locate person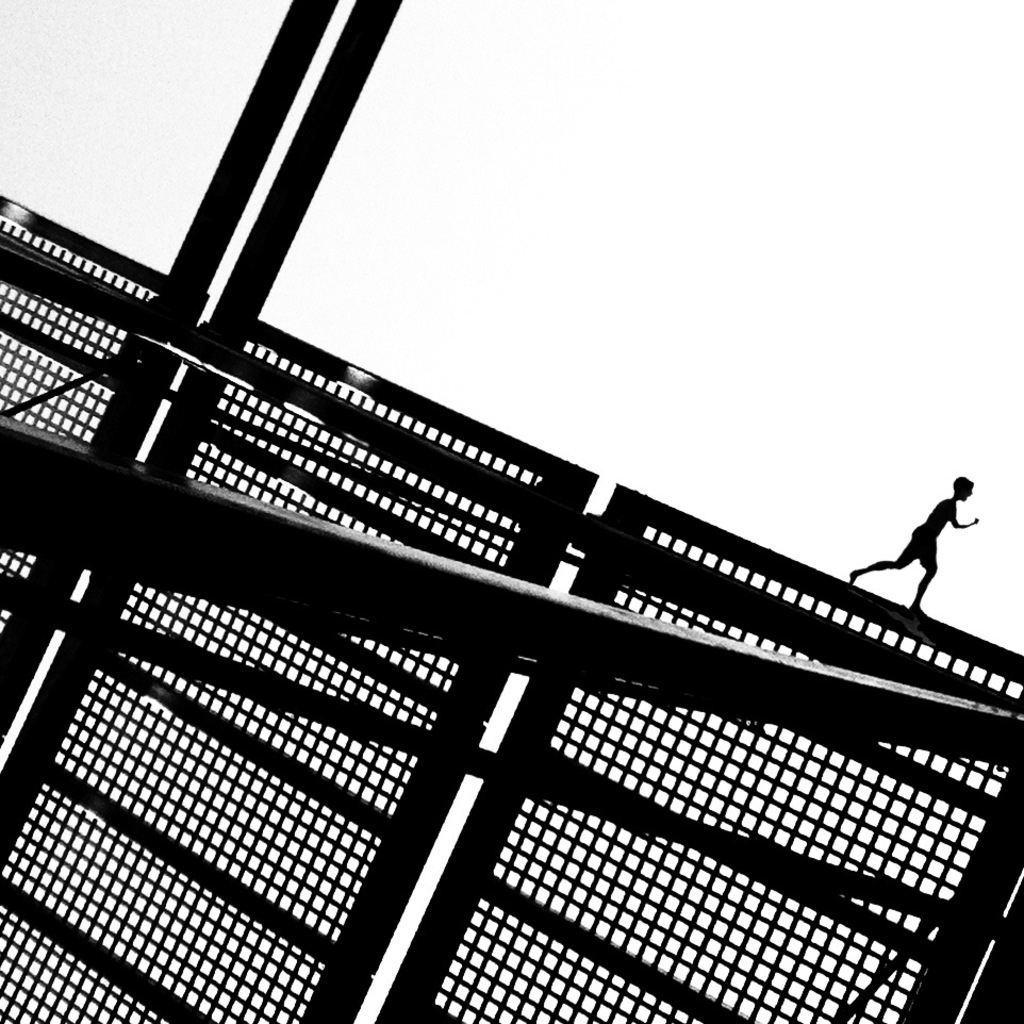
[882,475,990,634]
